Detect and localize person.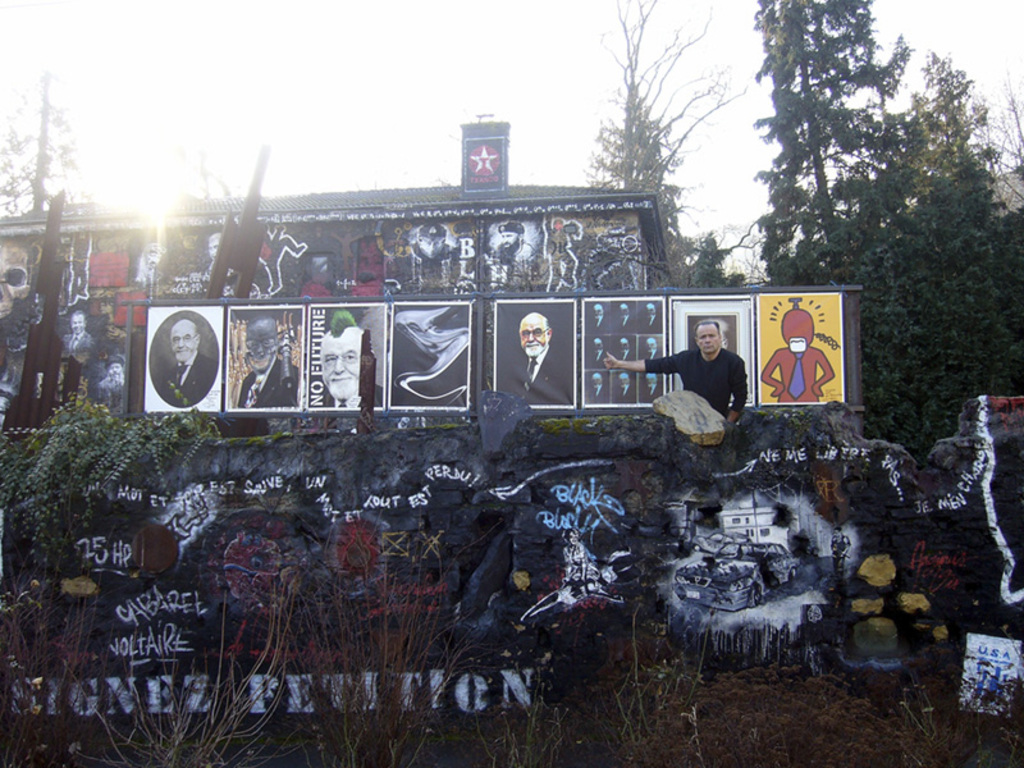
Localized at 410/220/456/268.
